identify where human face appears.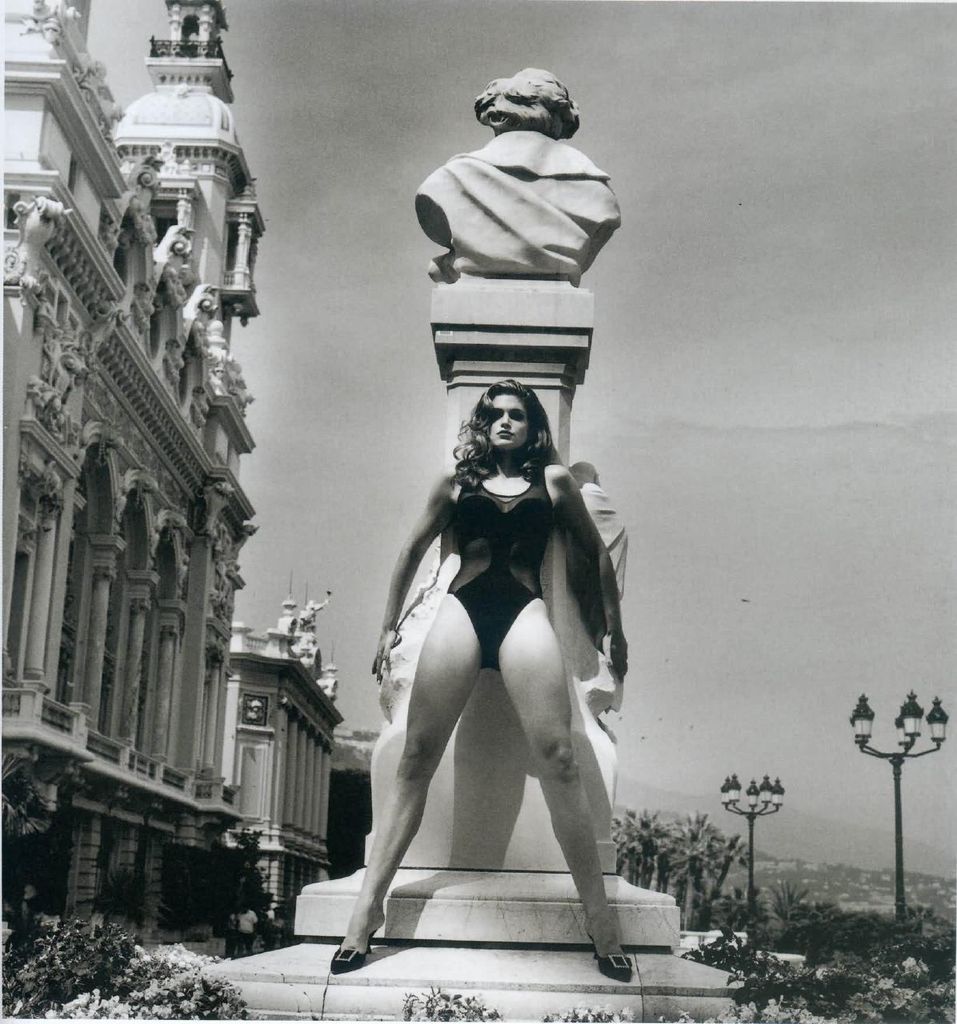
Appears at 489, 396, 530, 450.
